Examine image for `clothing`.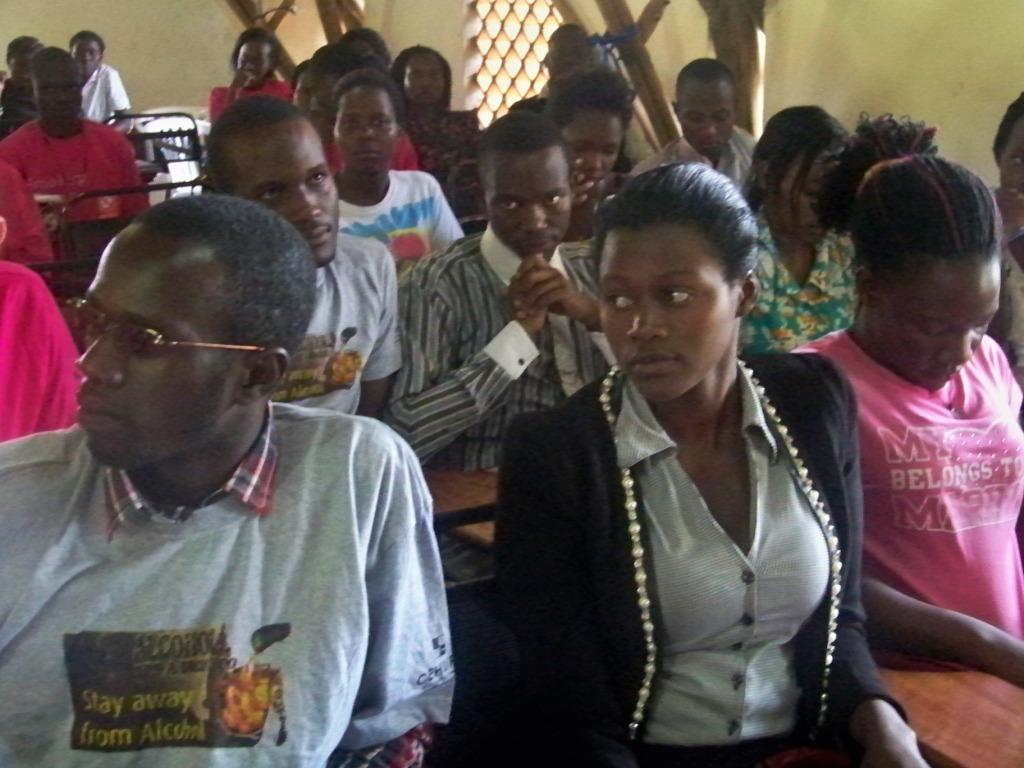
Examination result: (324, 127, 420, 170).
